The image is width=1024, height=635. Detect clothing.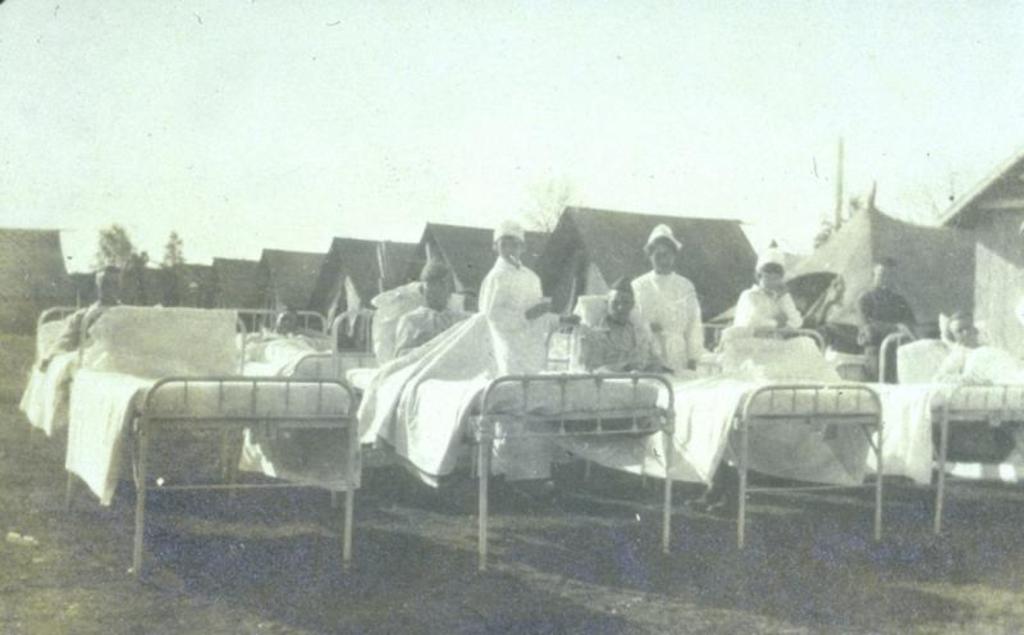
Detection: 261,328,320,346.
